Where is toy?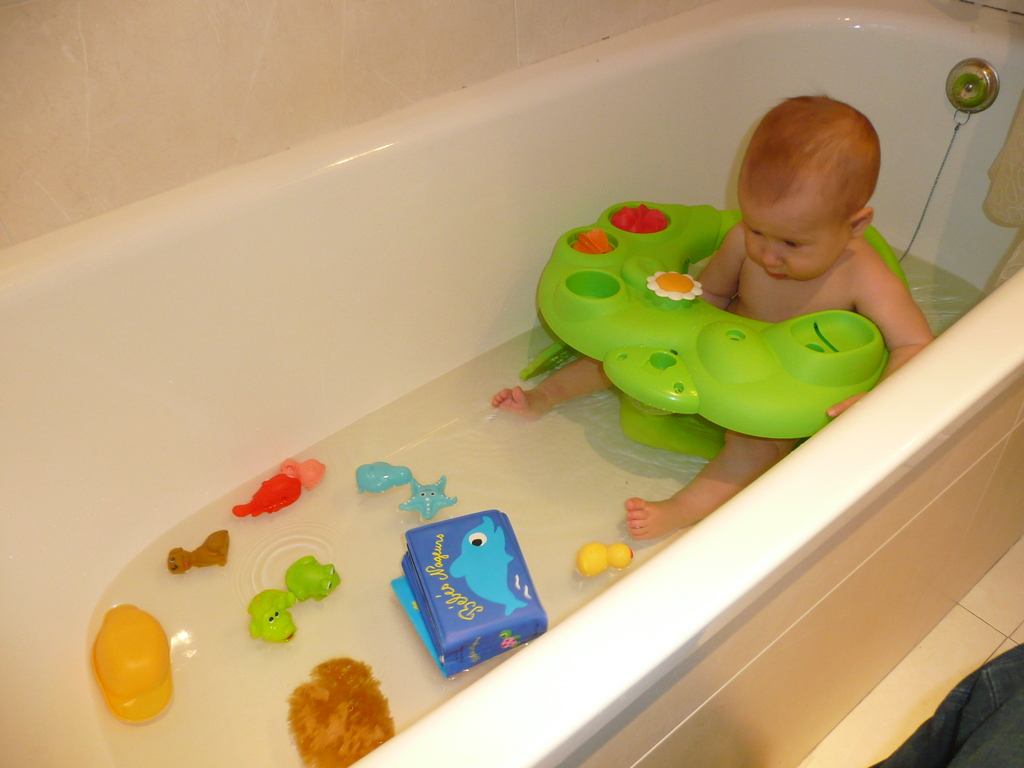
(93, 600, 179, 725).
